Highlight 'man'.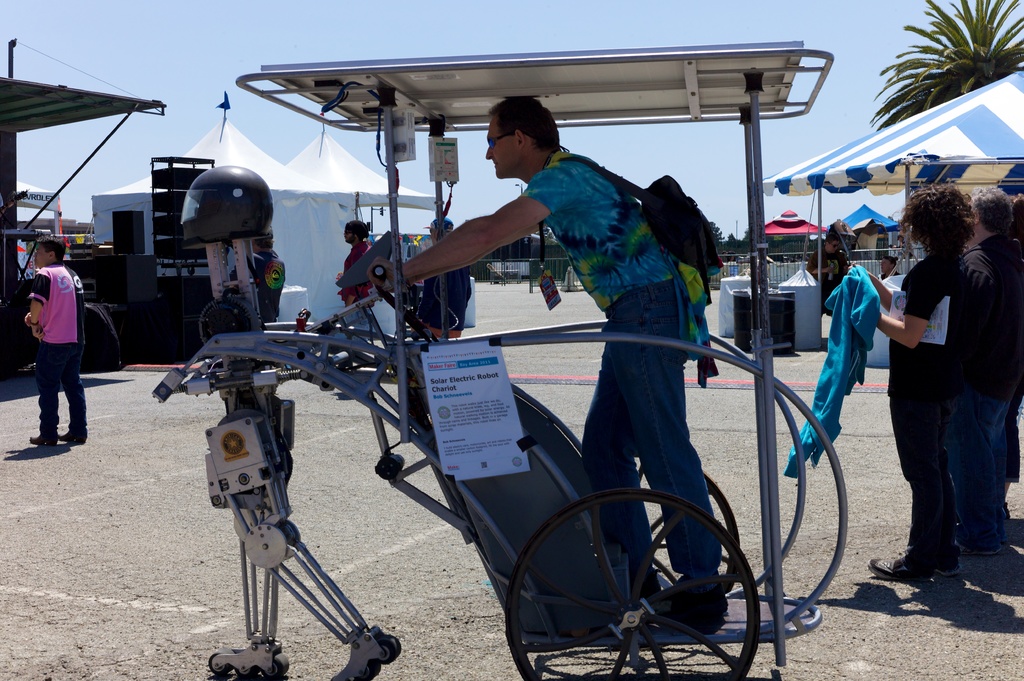
Highlighted region: rect(414, 214, 476, 352).
